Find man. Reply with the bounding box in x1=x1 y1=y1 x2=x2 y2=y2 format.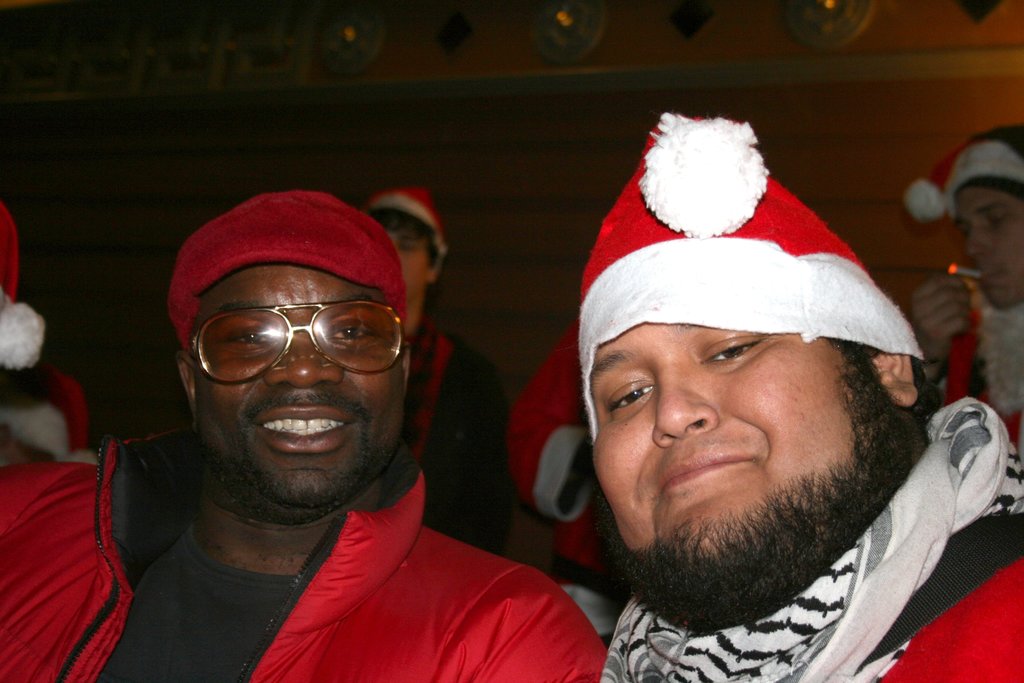
x1=463 y1=121 x2=1018 y2=682.
